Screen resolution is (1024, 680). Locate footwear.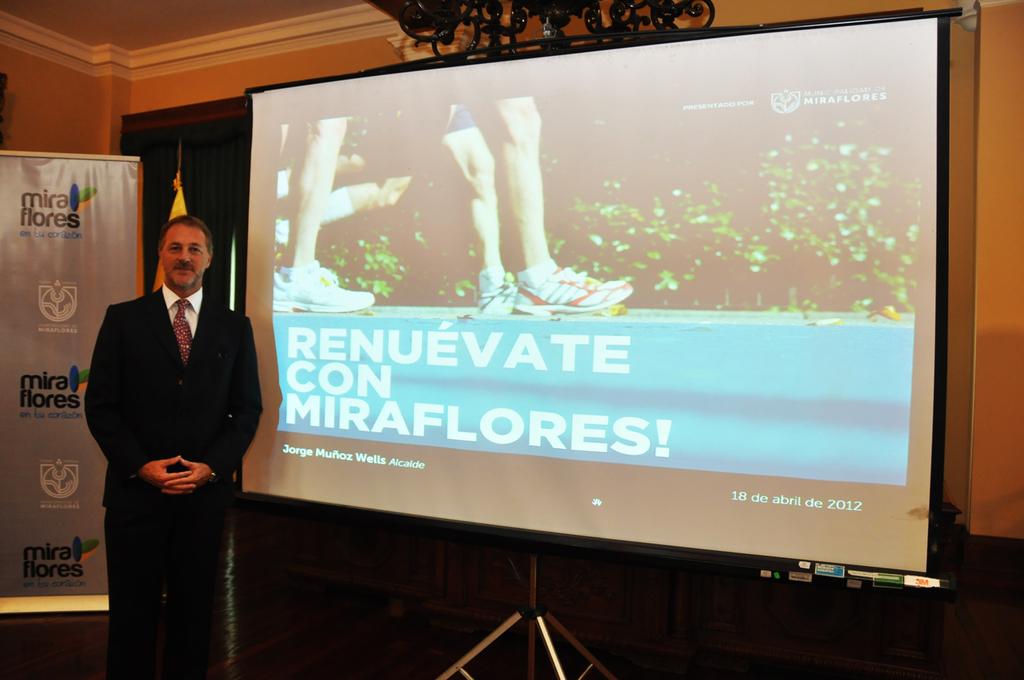
BBox(479, 264, 634, 316).
